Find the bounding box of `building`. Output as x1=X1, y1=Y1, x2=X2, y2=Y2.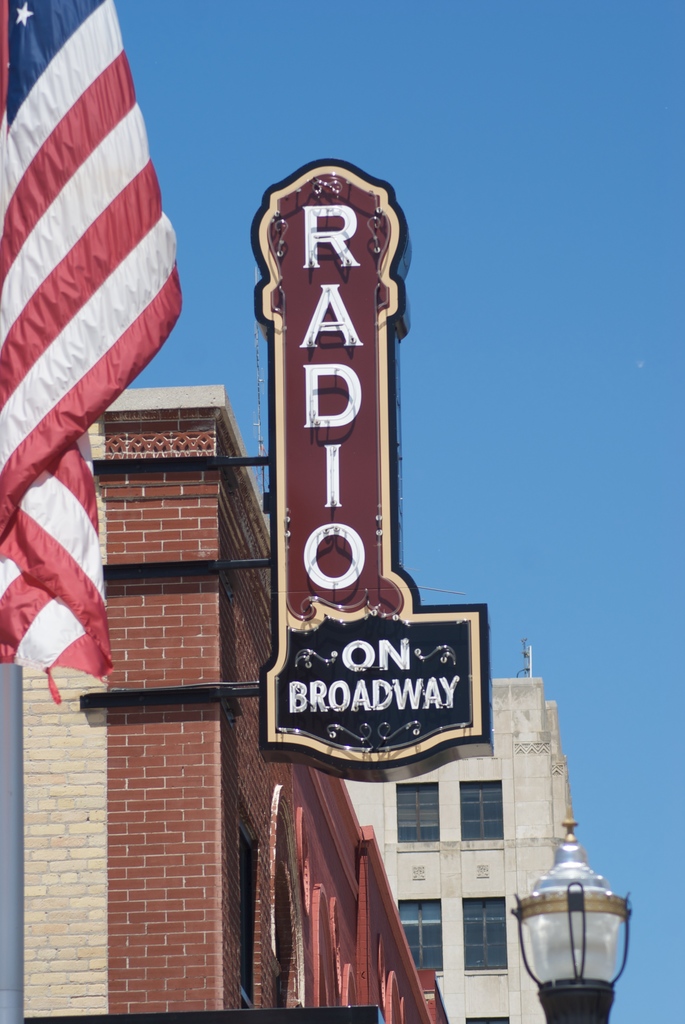
x1=0, y1=383, x2=448, y2=1023.
